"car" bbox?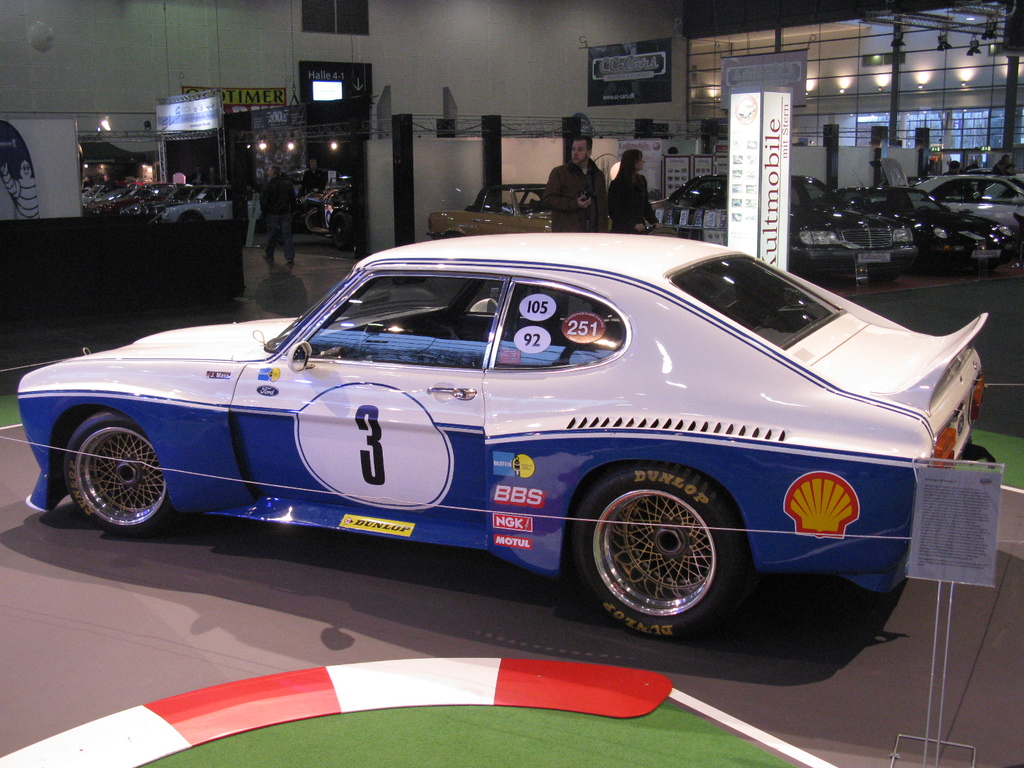
bbox=[908, 167, 1023, 230]
